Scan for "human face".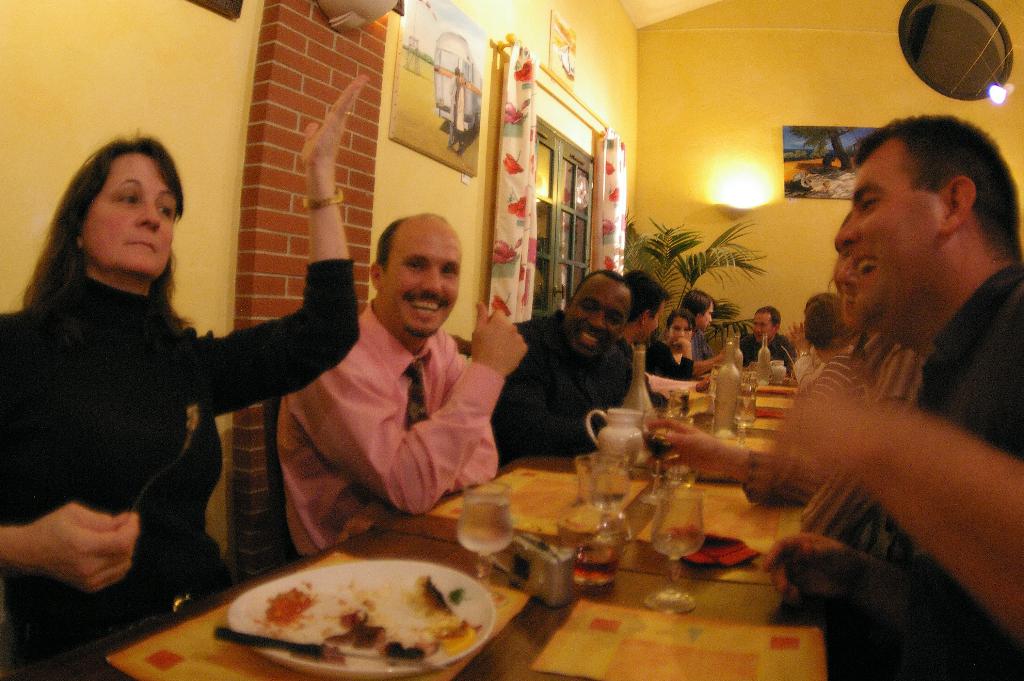
Scan result: pyautogui.locateOnScreen(838, 142, 934, 332).
